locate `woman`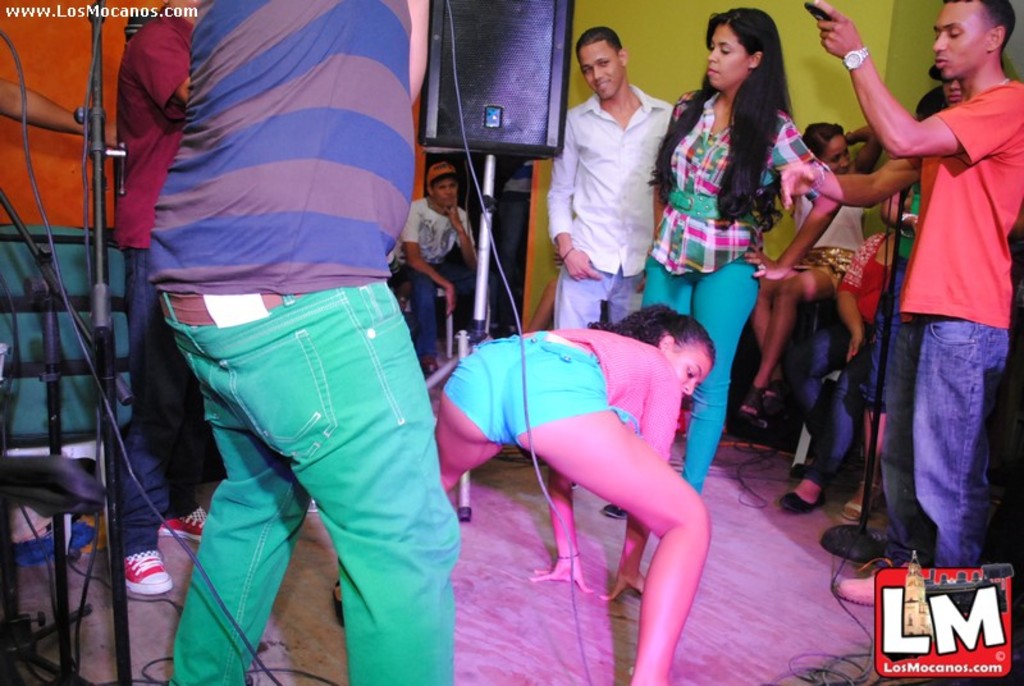
[left=634, top=10, right=845, bottom=514]
